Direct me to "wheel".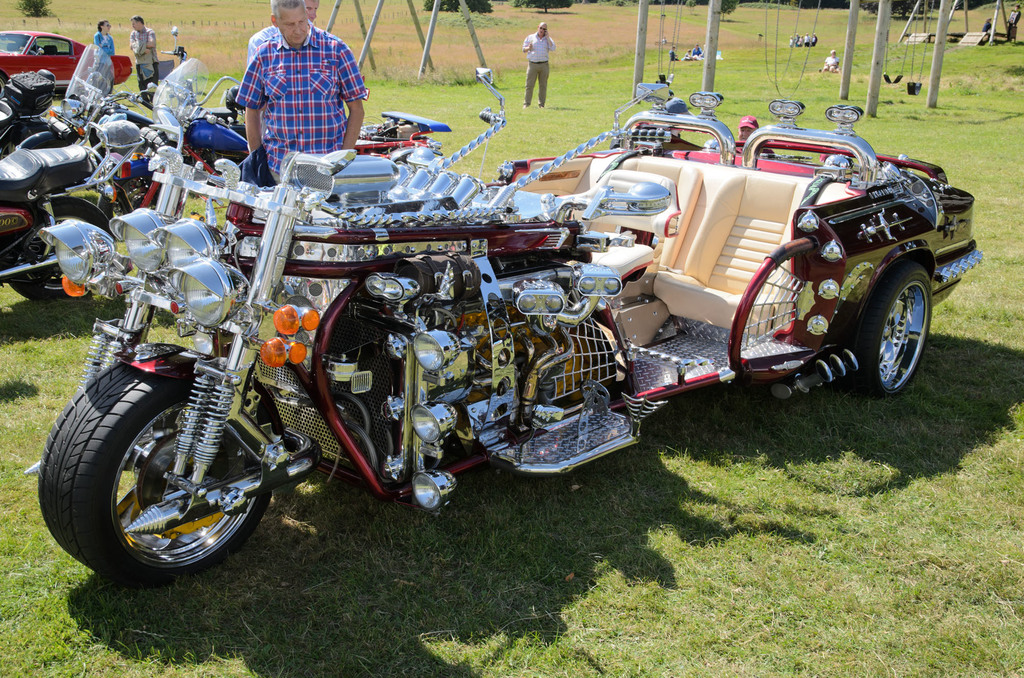
Direction: 6,200,110,301.
